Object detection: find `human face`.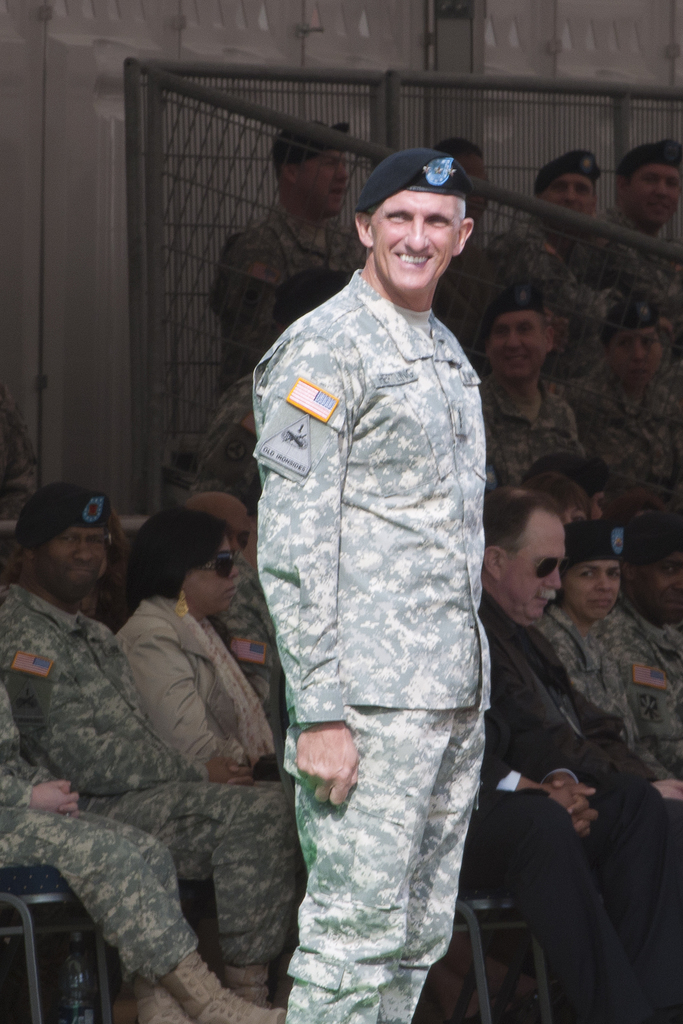
locate(568, 556, 614, 619).
